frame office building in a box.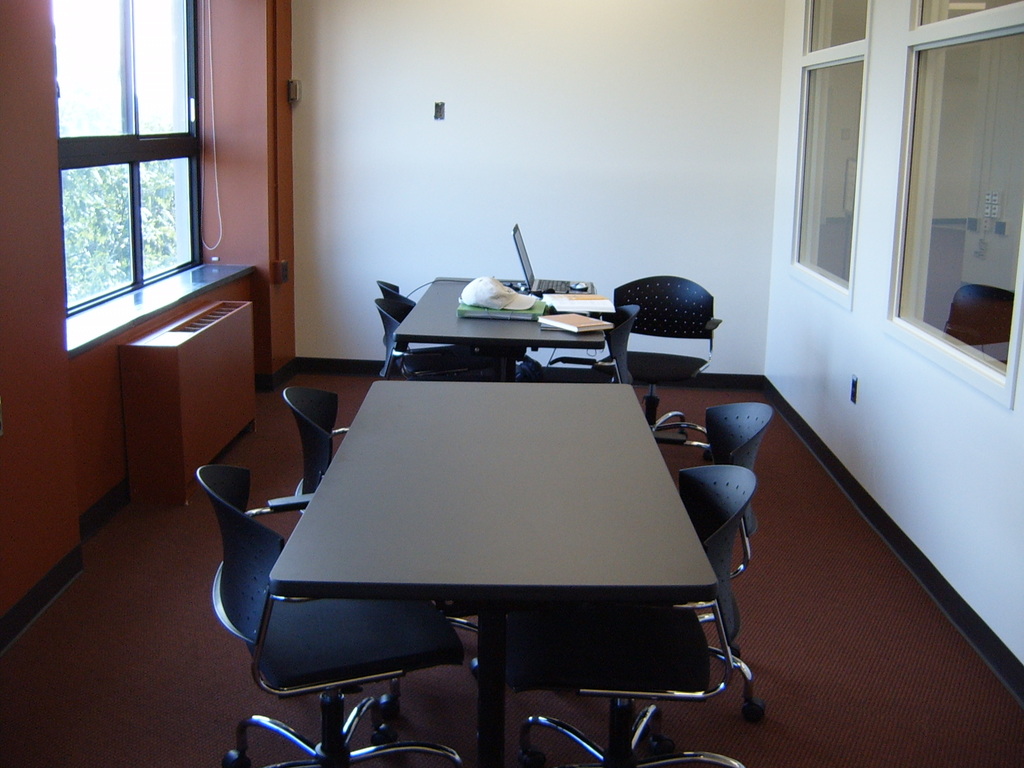
x1=0 y1=0 x2=1023 y2=767.
